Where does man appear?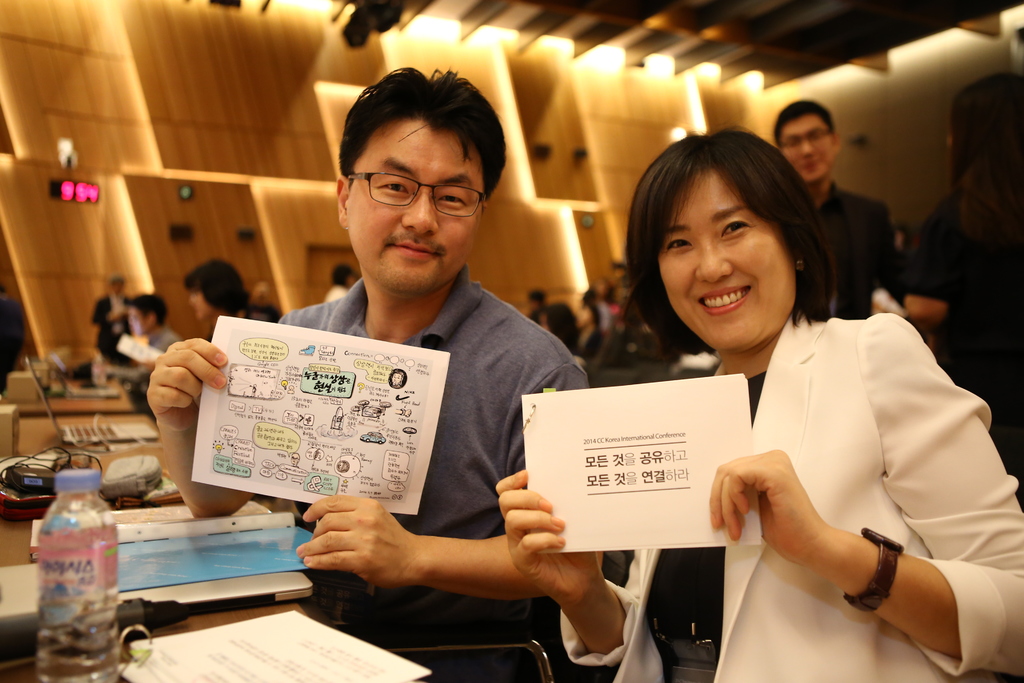
Appears at x1=138 y1=105 x2=642 y2=655.
